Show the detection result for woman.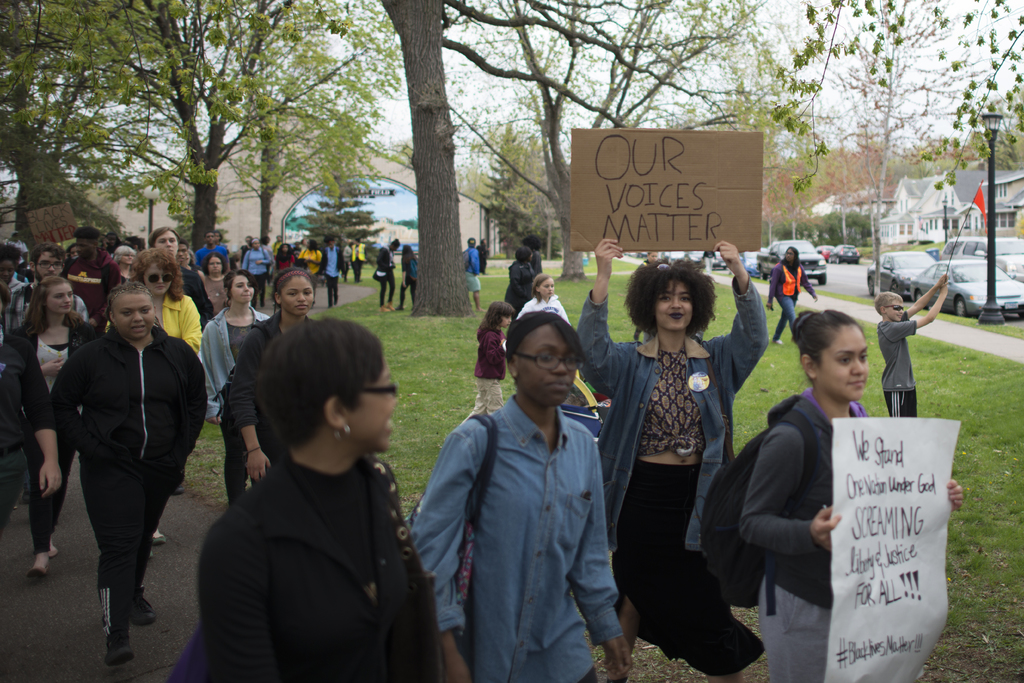
rect(739, 306, 964, 682).
